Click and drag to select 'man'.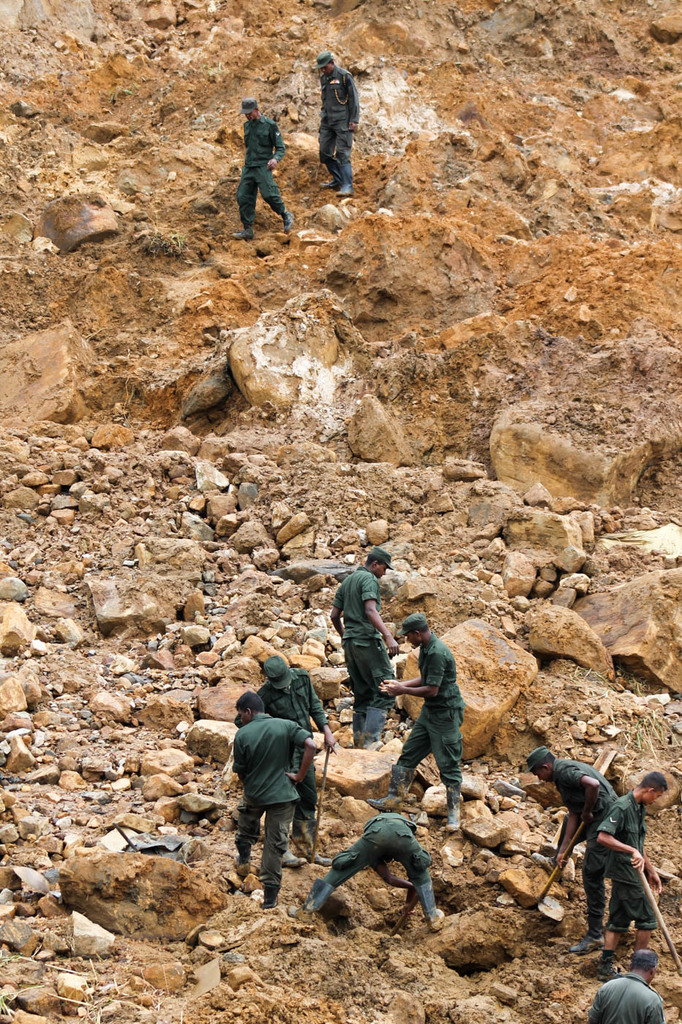
Selection: 592/777/669/952.
